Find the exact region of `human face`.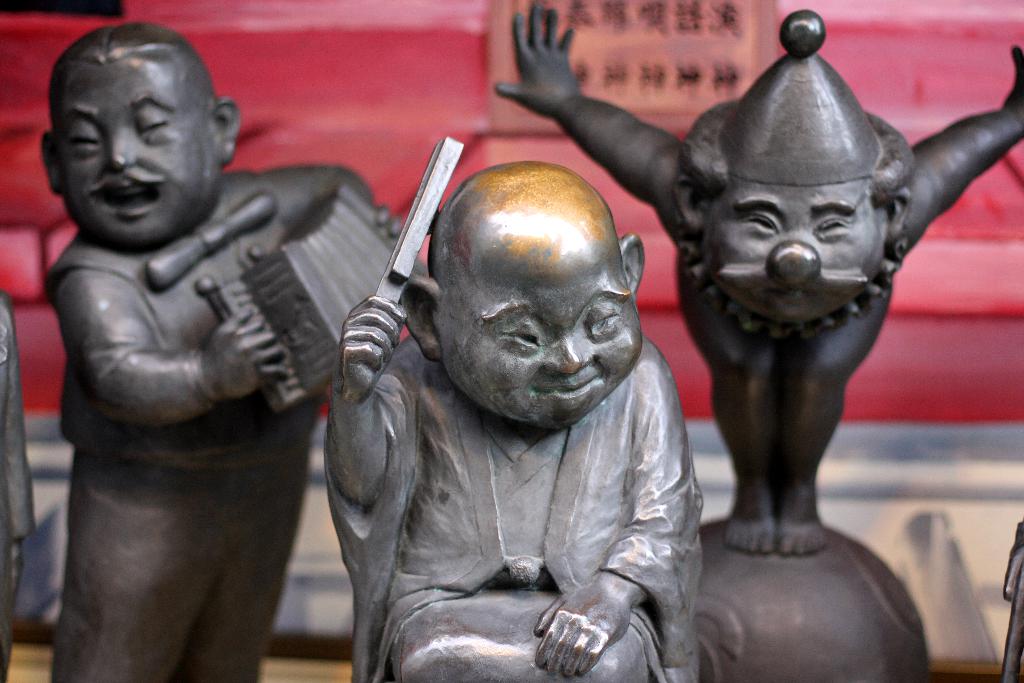
Exact region: bbox=(700, 188, 883, 323).
